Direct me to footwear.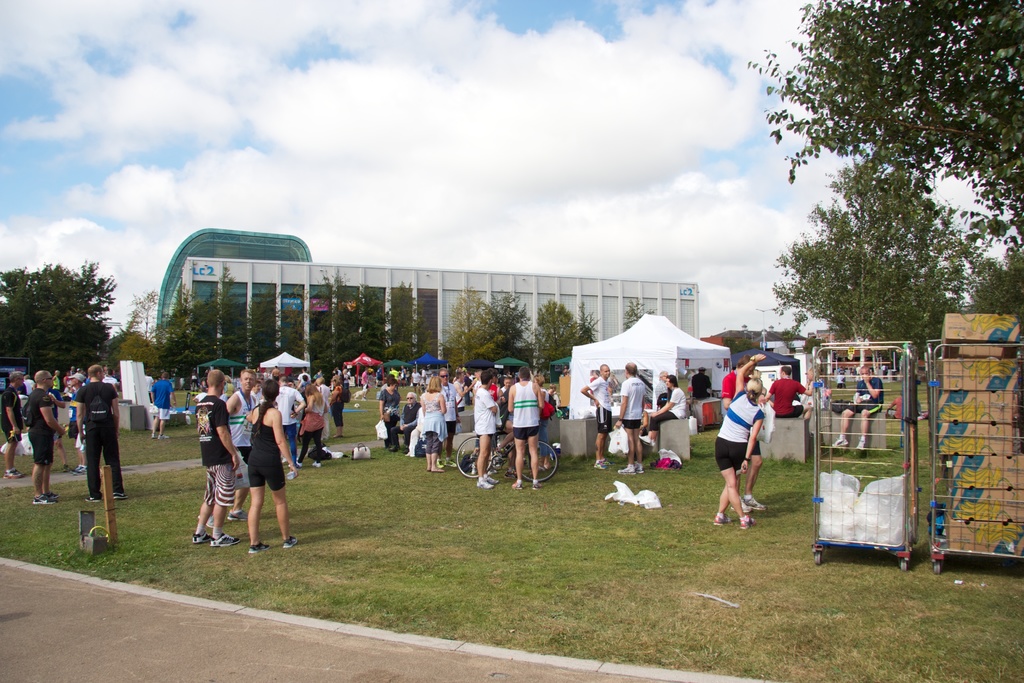
Direction: [left=282, top=534, right=301, bottom=548].
